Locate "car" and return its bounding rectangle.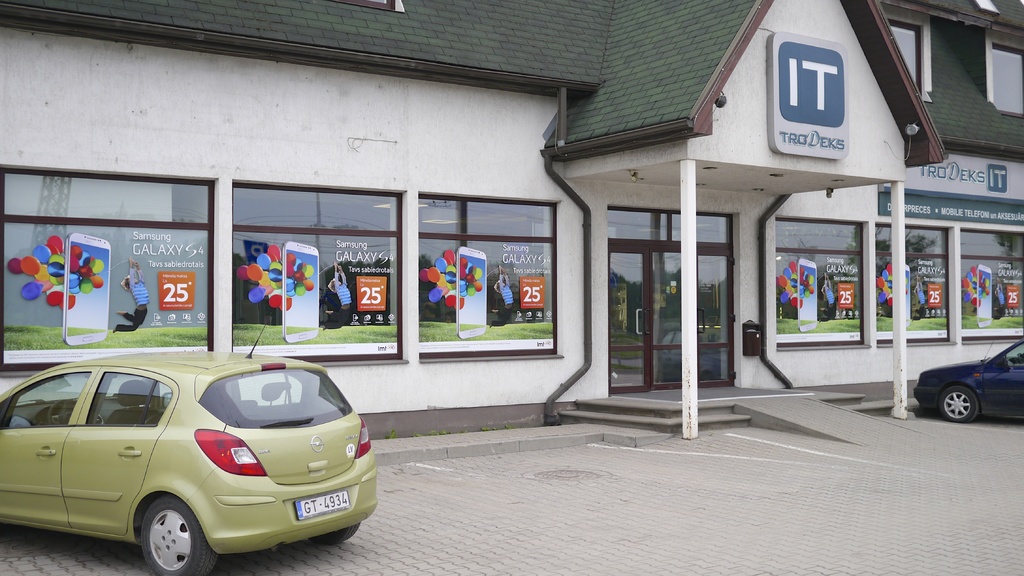
region(0, 326, 377, 574).
